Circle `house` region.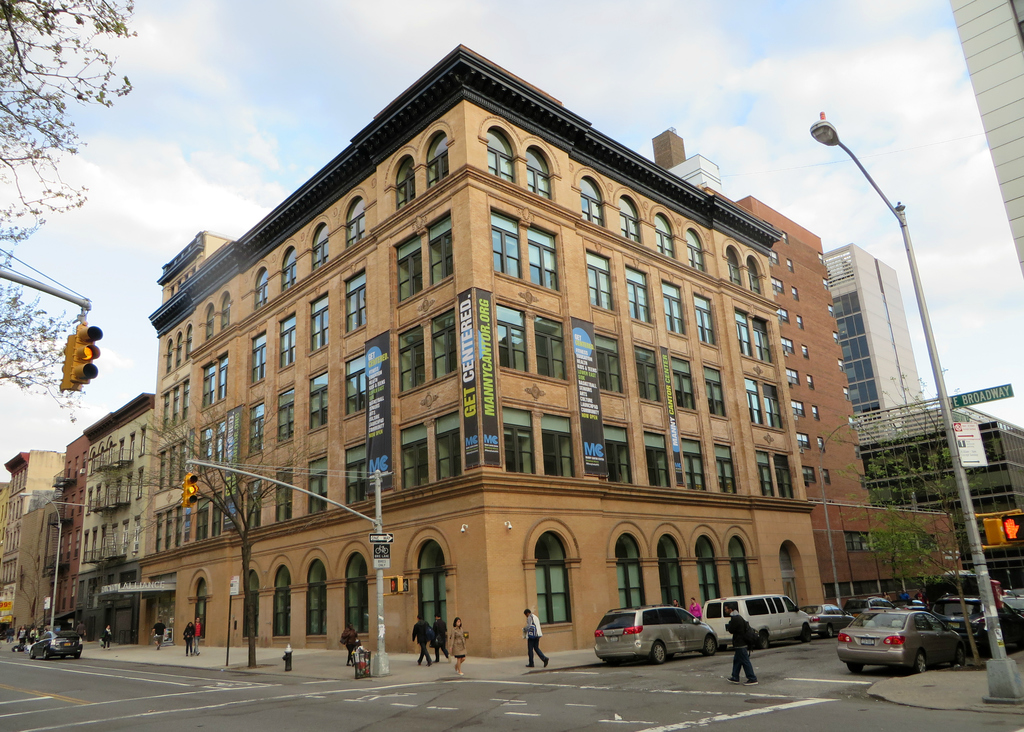
Region: pyautogui.locateOnScreen(599, 190, 692, 642).
